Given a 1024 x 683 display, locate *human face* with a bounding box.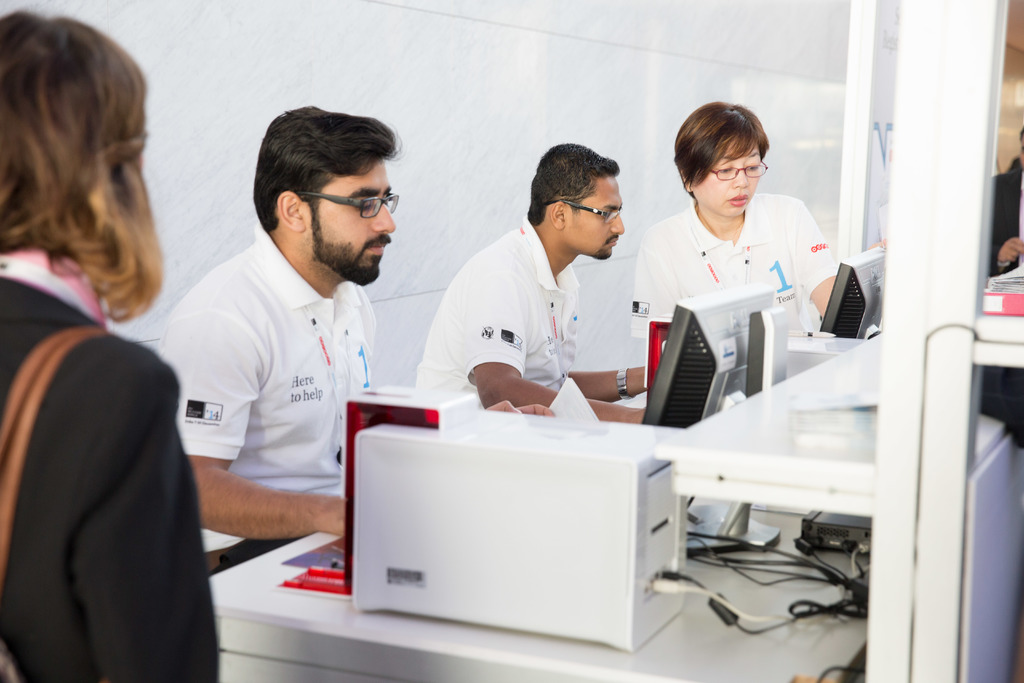
Located: locate(308, 159, 394, 288).
